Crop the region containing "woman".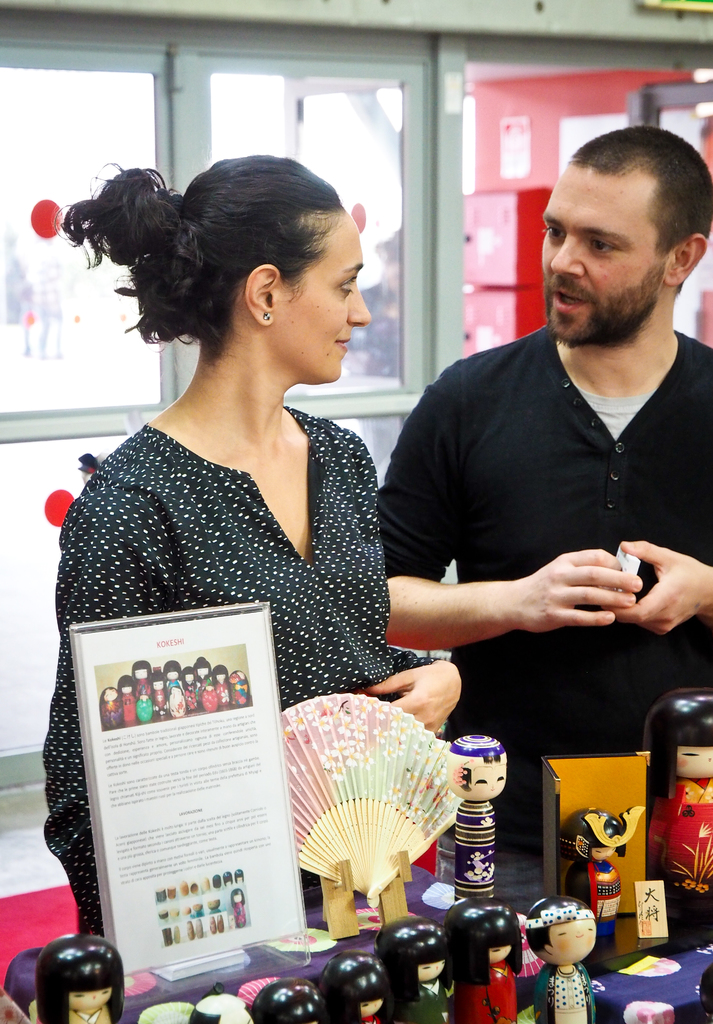
Crop region: [x1=63, y1=194, x2=474, y2=982].
